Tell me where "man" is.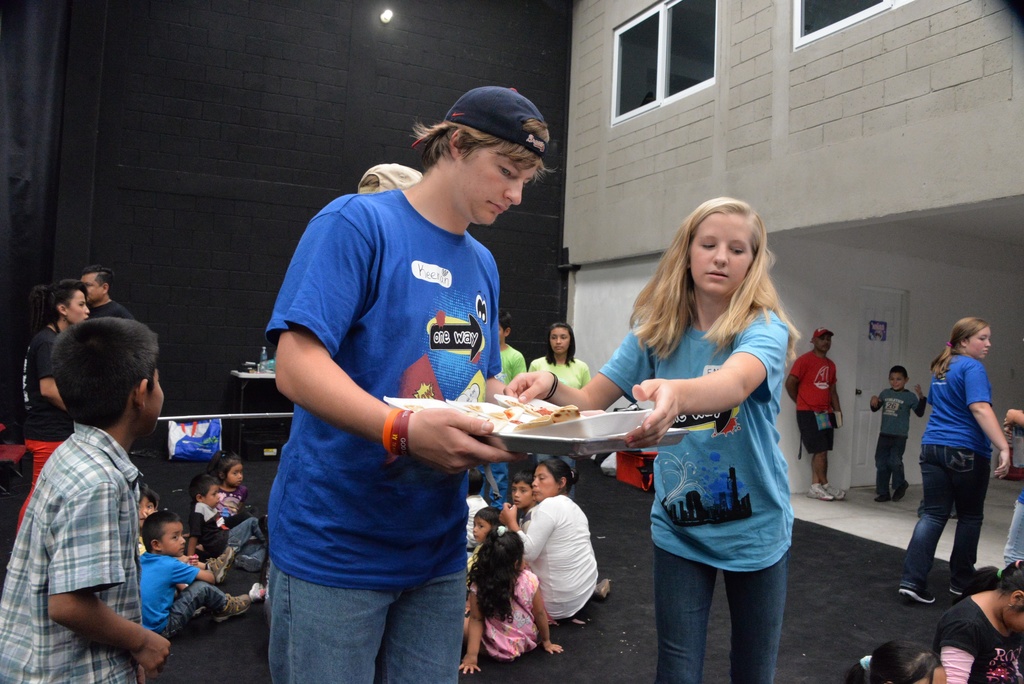
"man" is at Rect(357, 164, 423, 197).
